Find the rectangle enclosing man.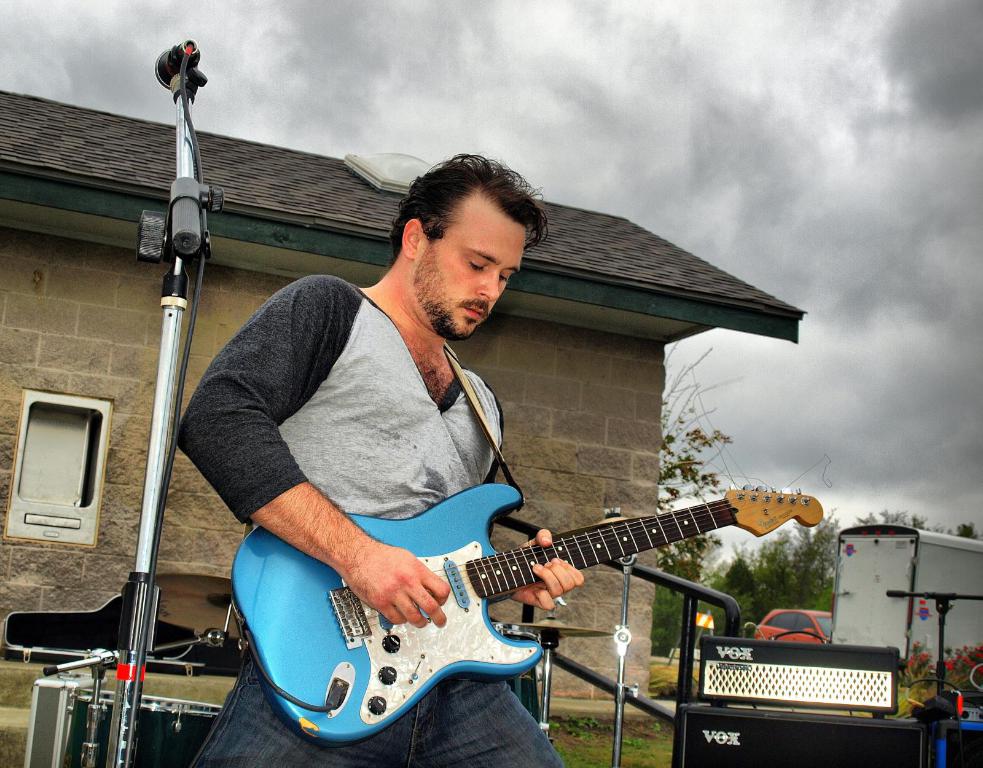
box=[145, 196, 598, 668].
